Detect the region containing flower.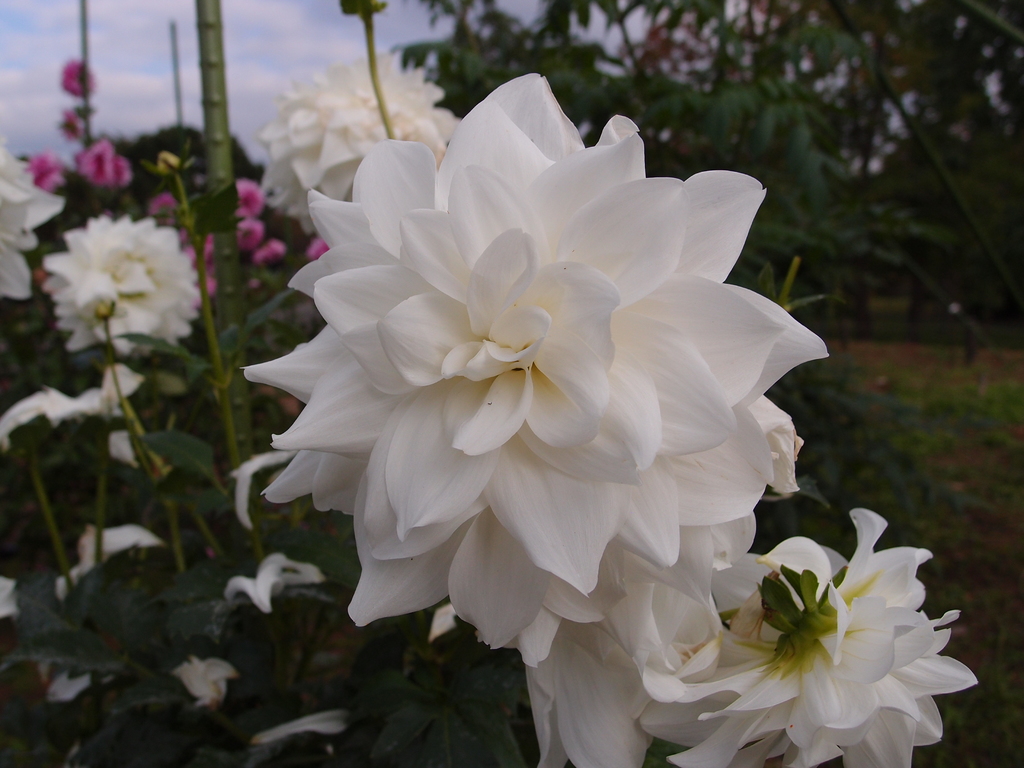
(236,214,268,252).
